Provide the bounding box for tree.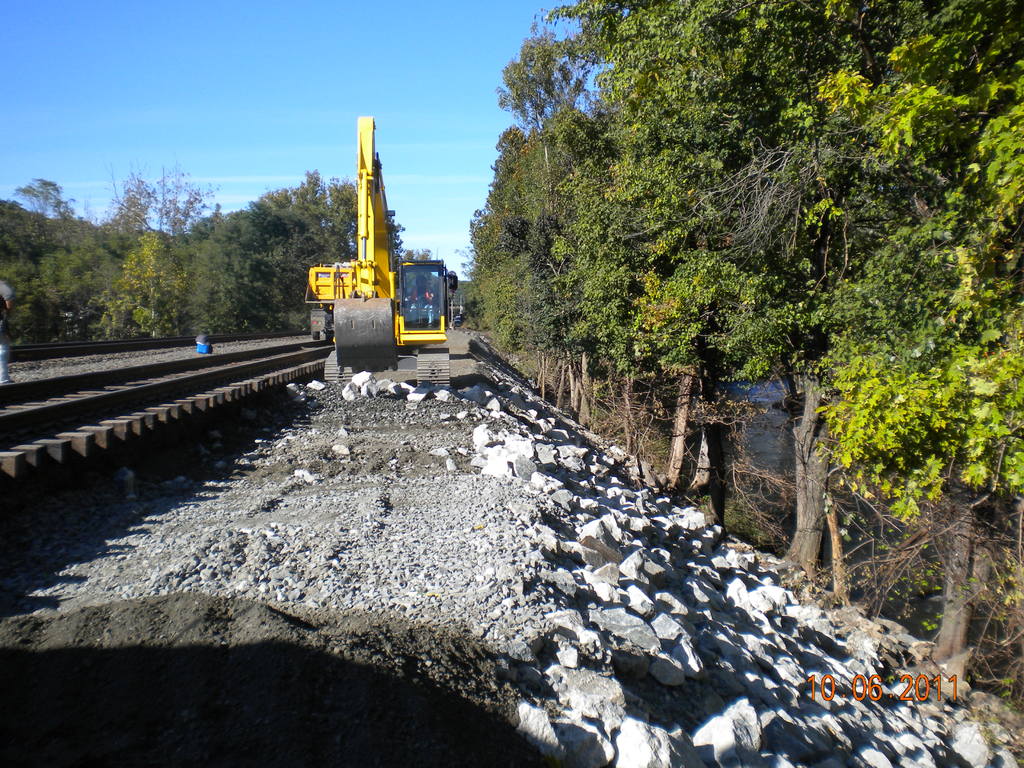
401/248/433/284.
